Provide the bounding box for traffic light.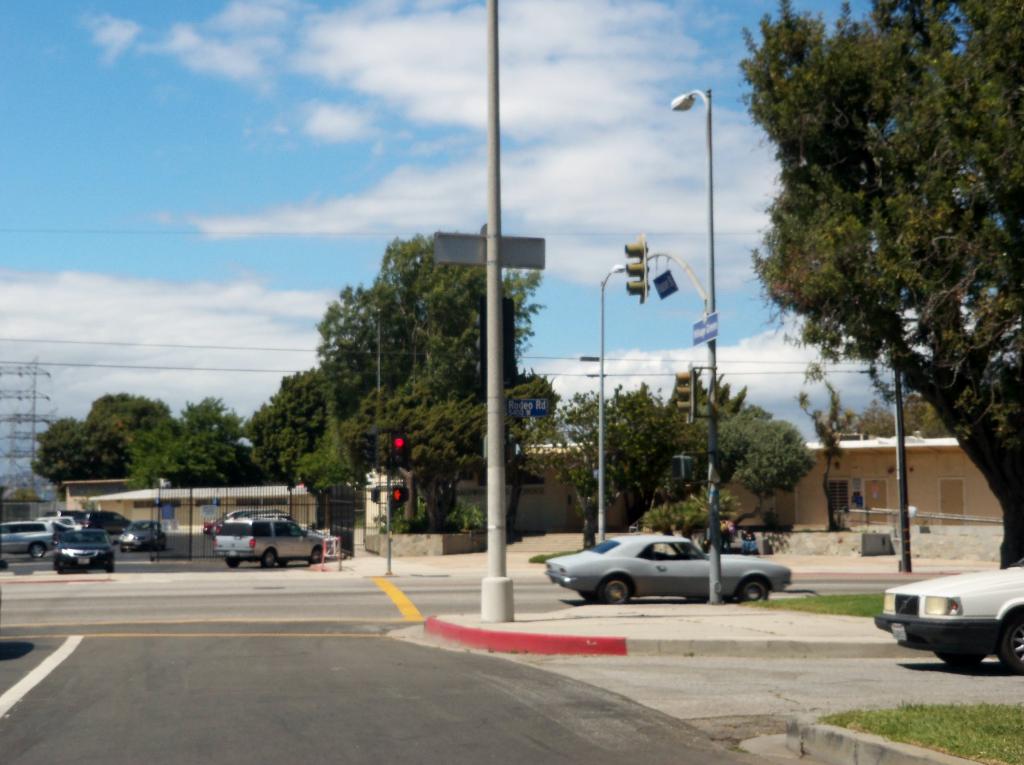
[385,432,406,463].
